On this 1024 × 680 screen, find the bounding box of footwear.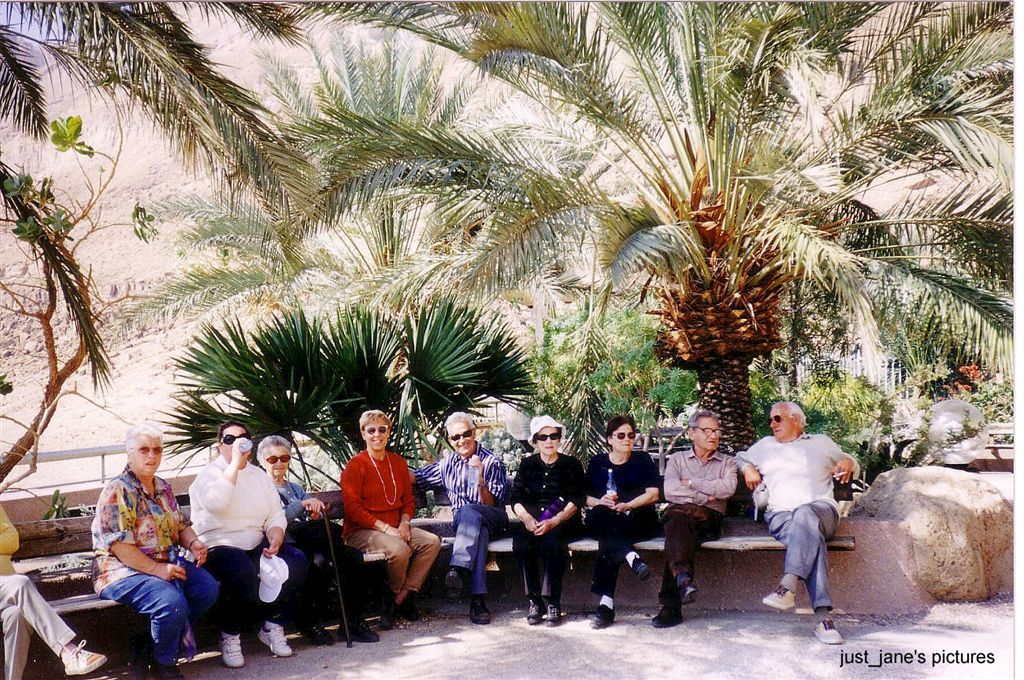
Bounding box: 59 635 107 674.
